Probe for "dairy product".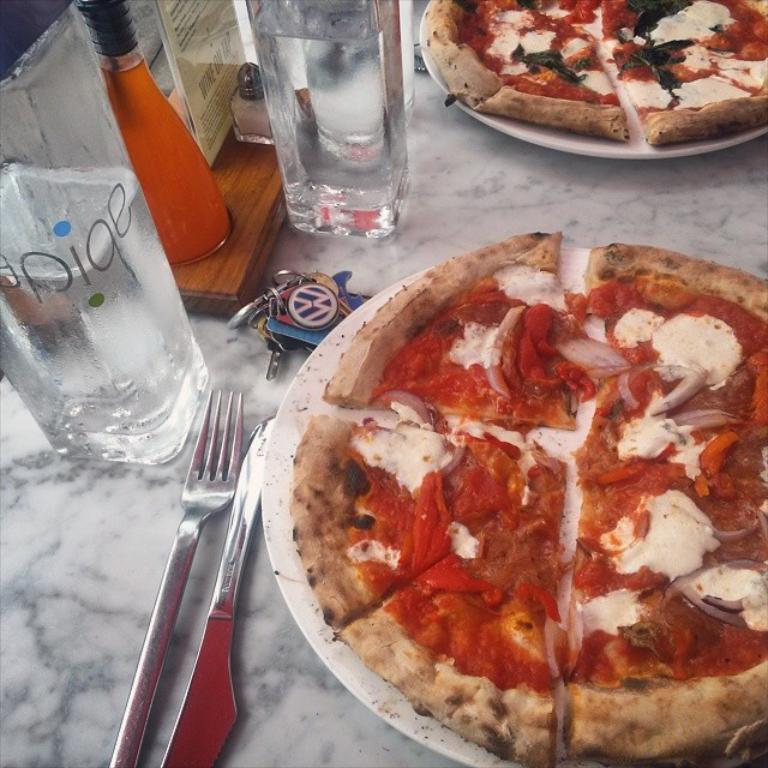
Probe result: box=[631, 306, 743, 388].
